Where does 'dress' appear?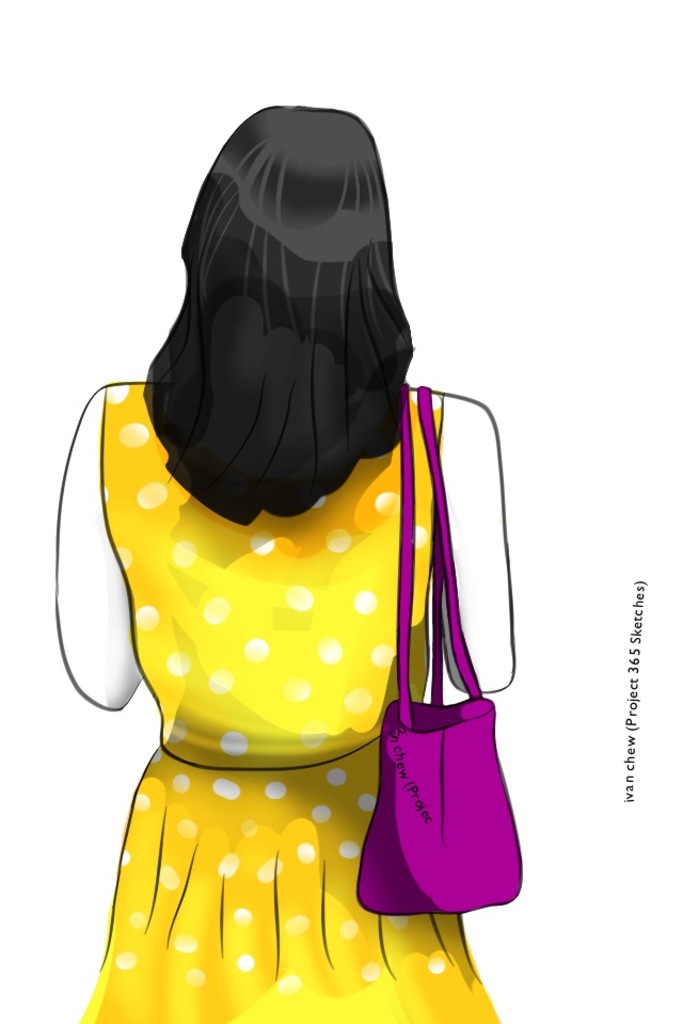
Appears at {"left": 79, "top": 379, "right": 501, "bottom": 1023}.
